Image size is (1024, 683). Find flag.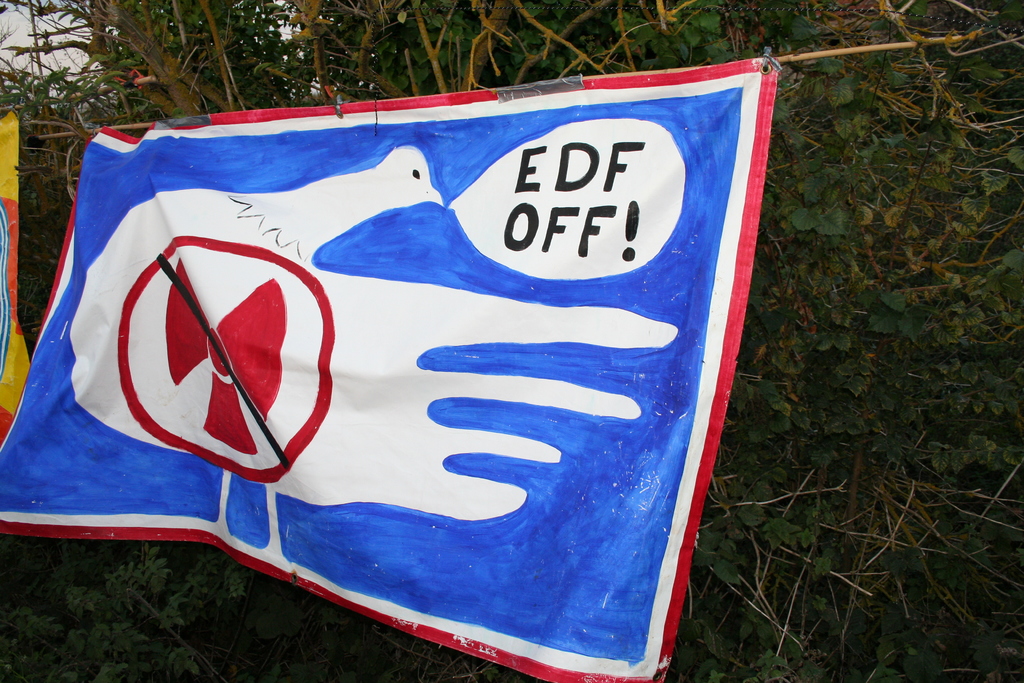
[0, 106, 45, 444].
